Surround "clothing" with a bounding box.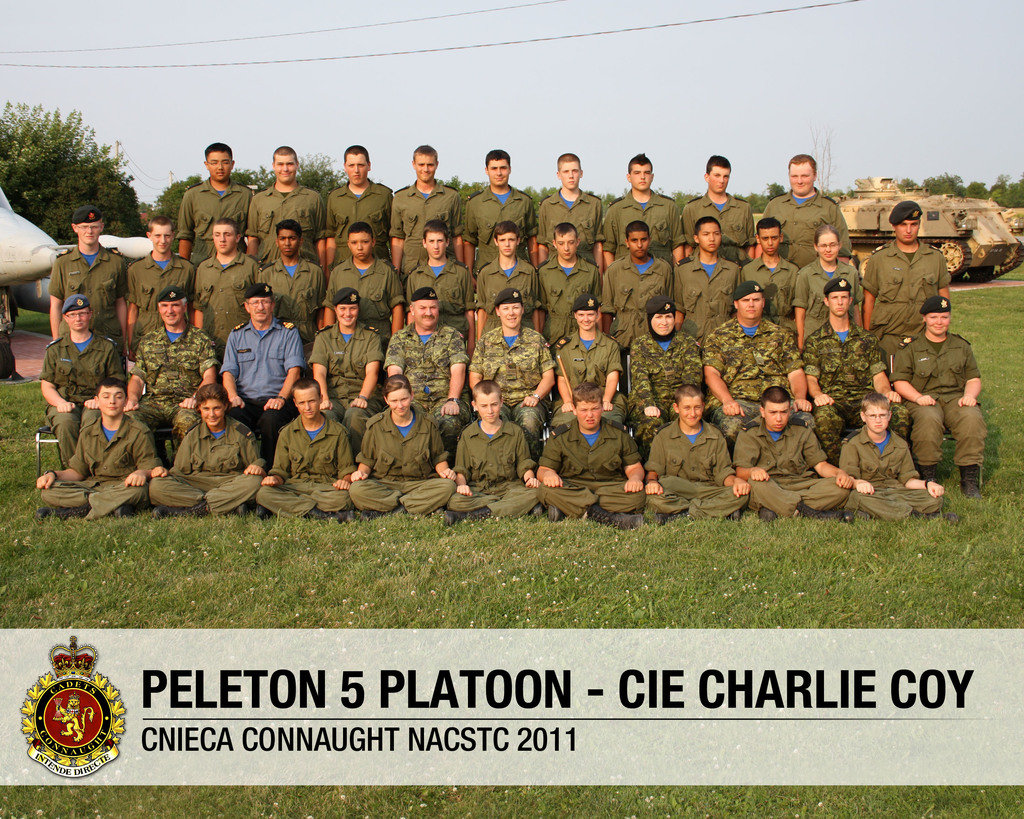
[left=389, top=319, right=474, bottom=413].
